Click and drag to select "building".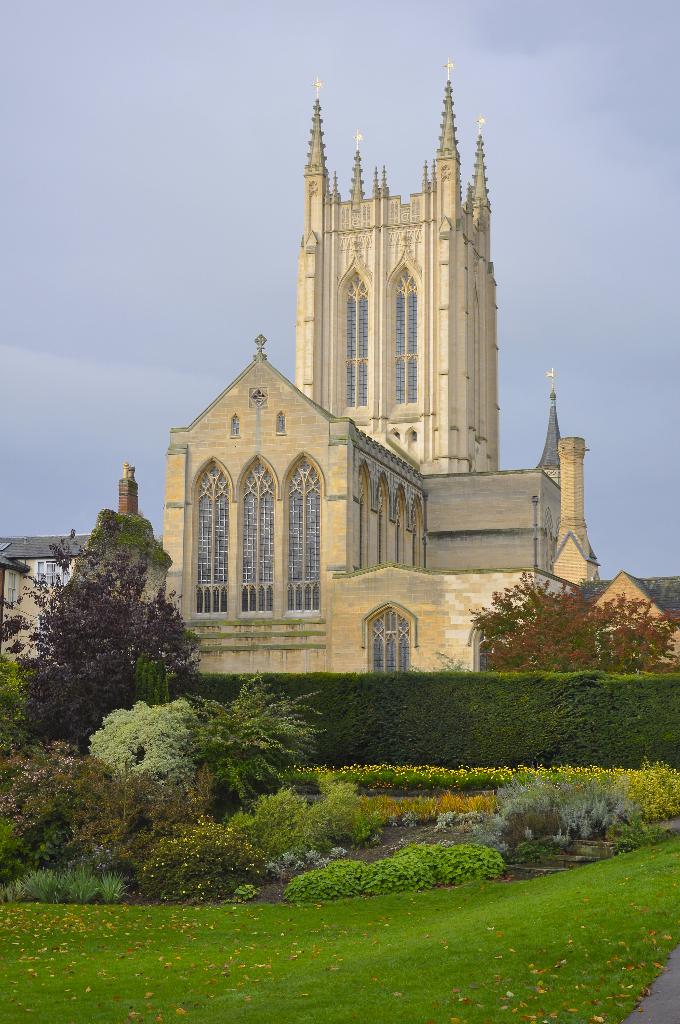
Selection: box=[0, 60, 679, 672].
